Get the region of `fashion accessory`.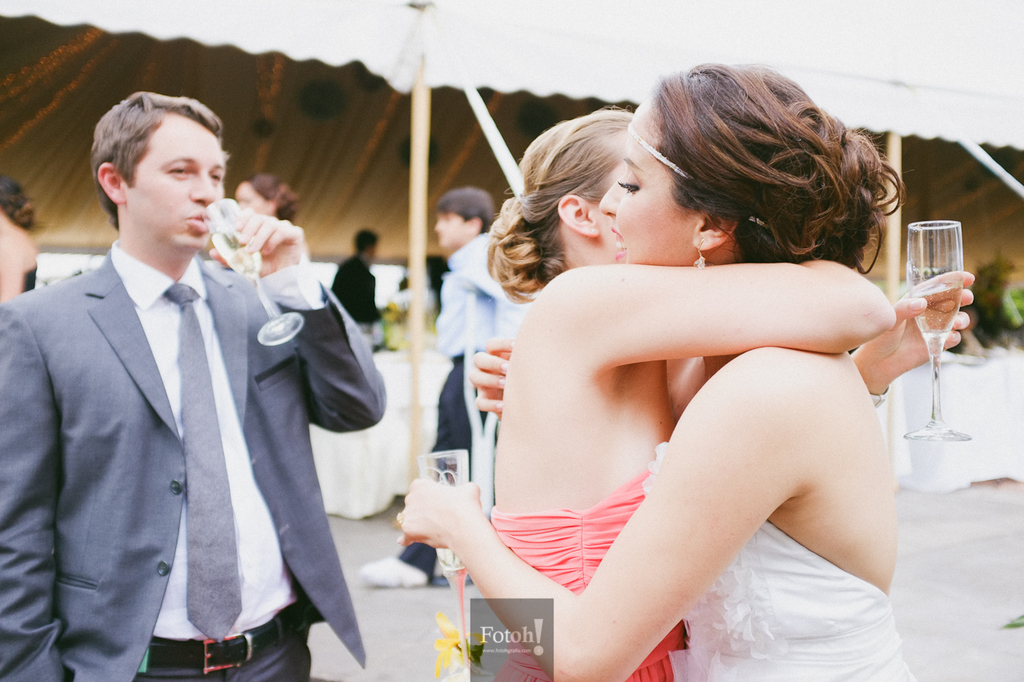
625 120 778 233.
